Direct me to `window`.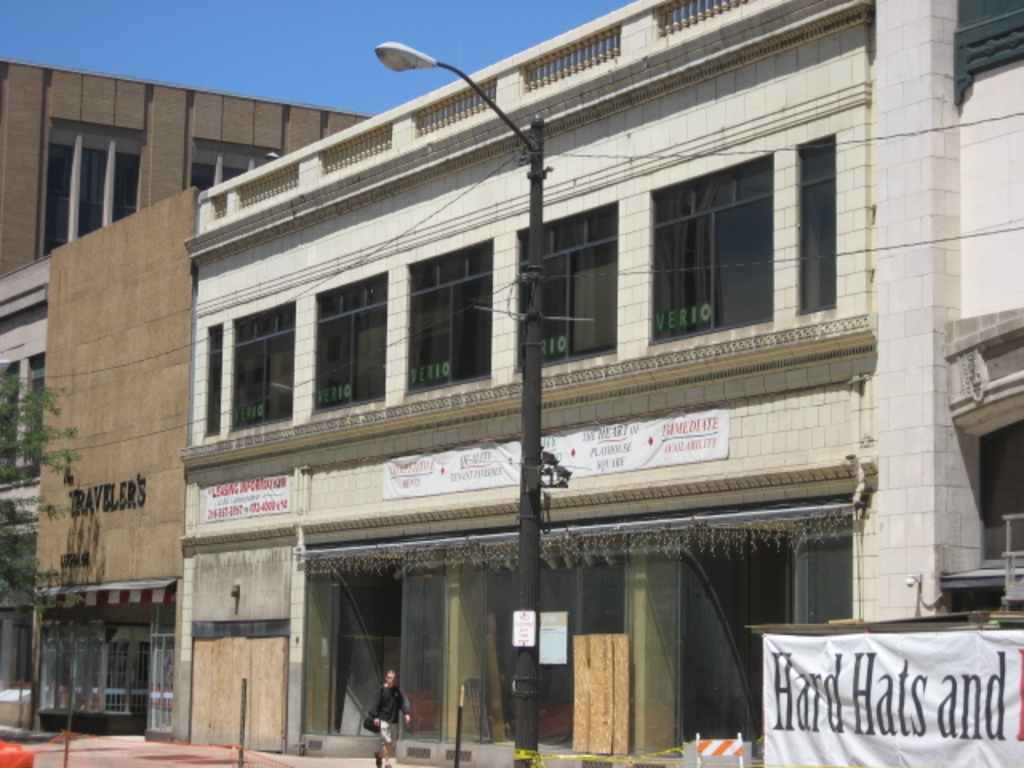
Direction: <bbox>232, 302, 296, 432</bbox>.
